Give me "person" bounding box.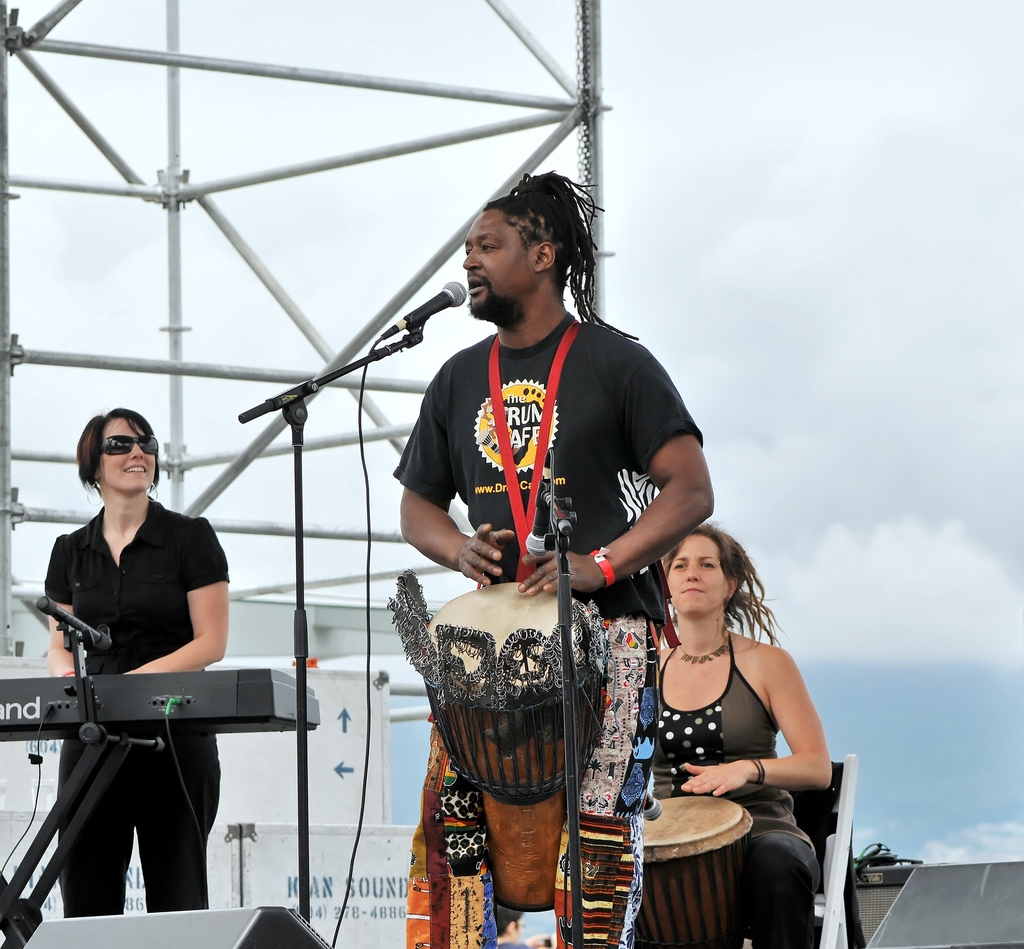
(x1=644, y1=518, x2=831, y2=948).
